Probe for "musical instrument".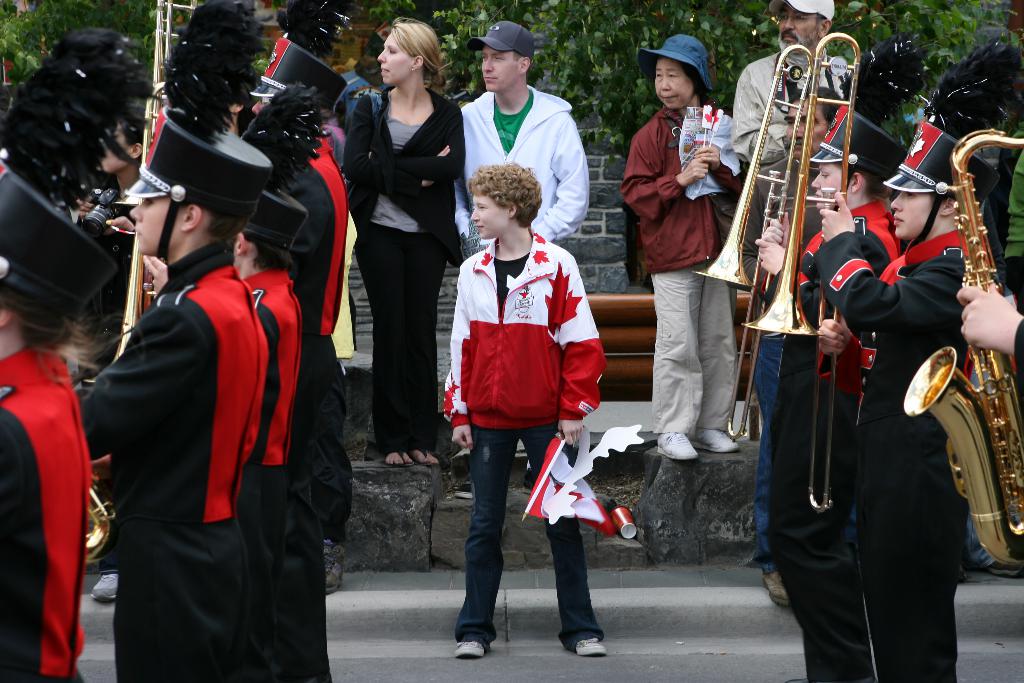
Probe result: crop(84, 477, 114, 570).
